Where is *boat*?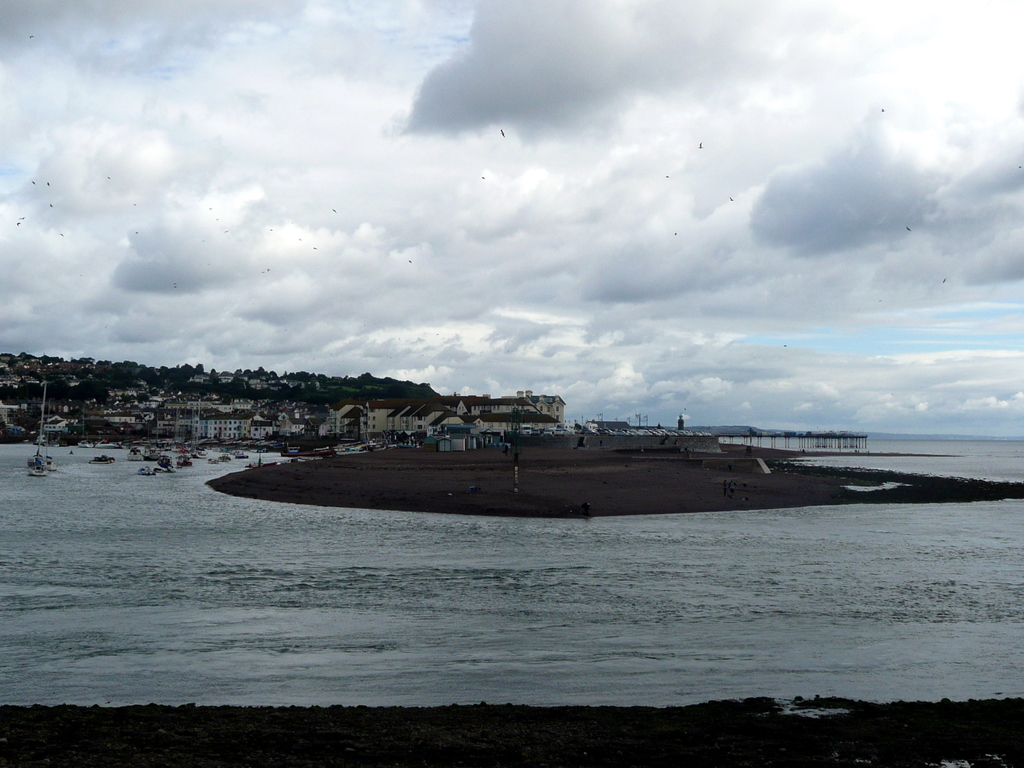
locate(143, 447, 166, 460).
